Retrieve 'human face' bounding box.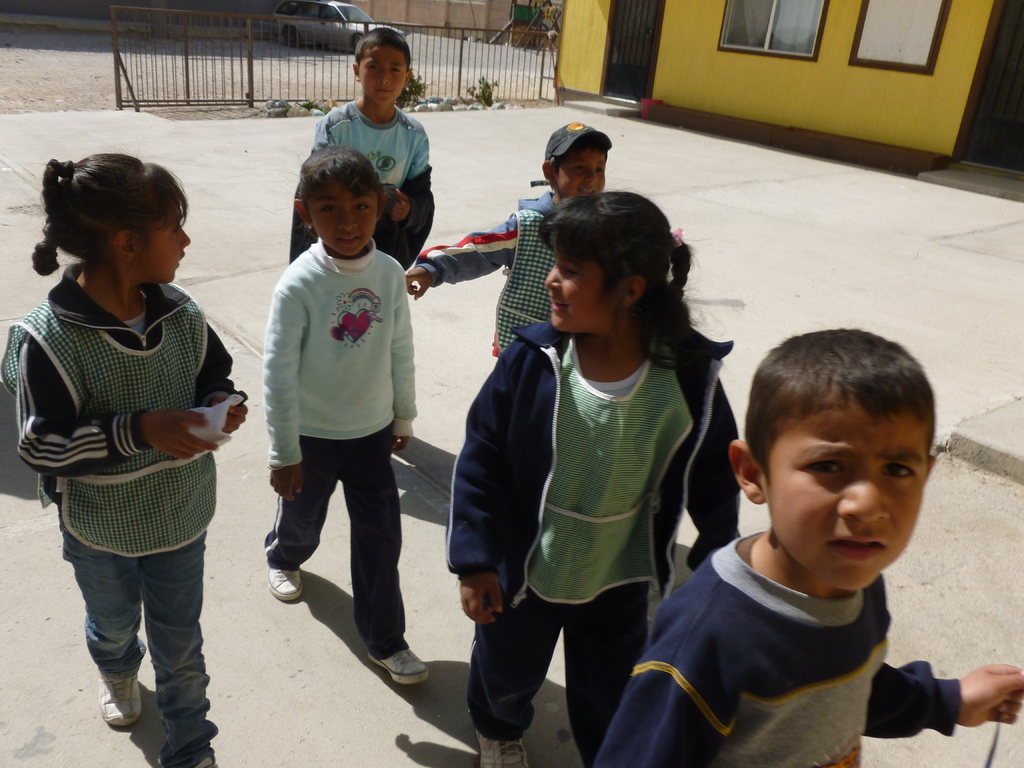
Bounding box: select_region(771, 392, 924, 591).
